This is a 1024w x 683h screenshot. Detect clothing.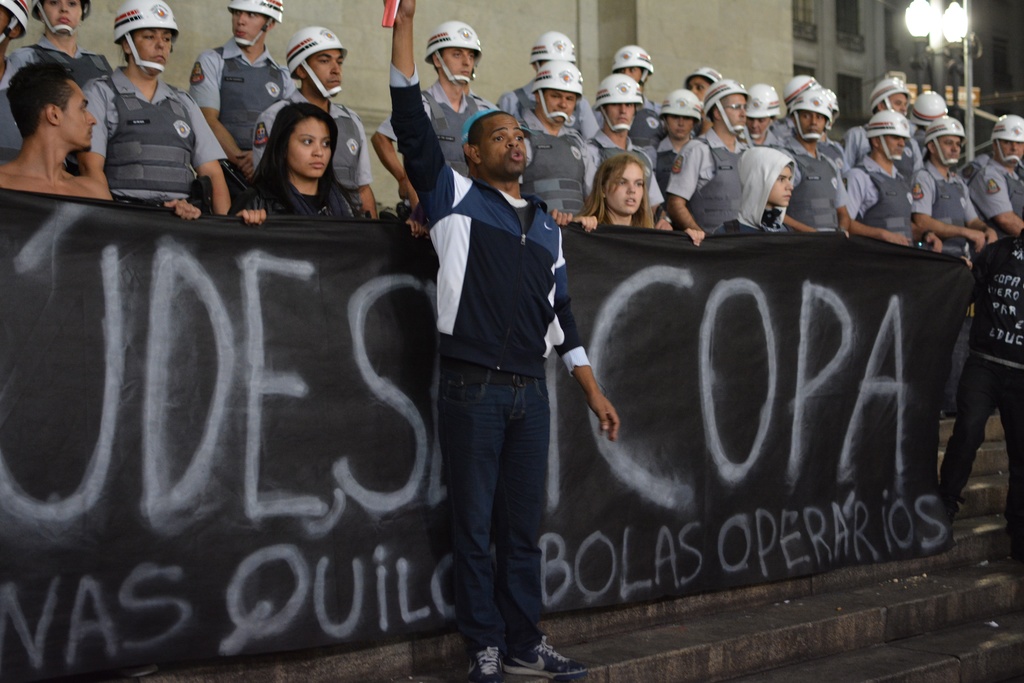
[left=184, top=34, right=296, bottom=151].
